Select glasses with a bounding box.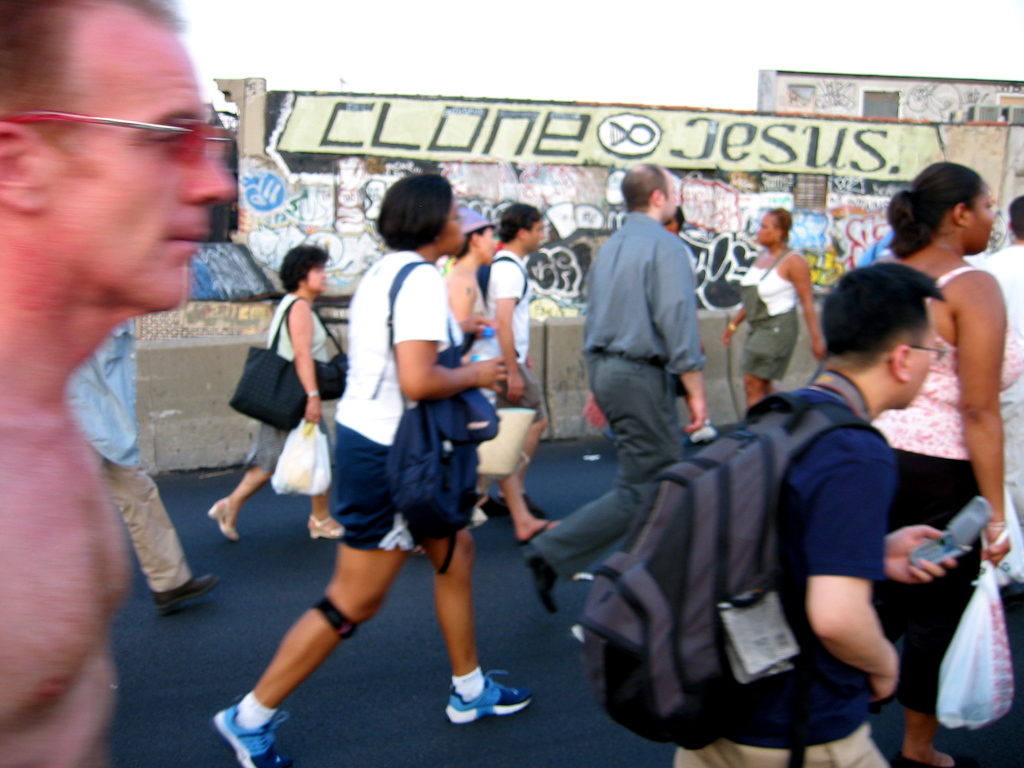
(0,104,232,170).
